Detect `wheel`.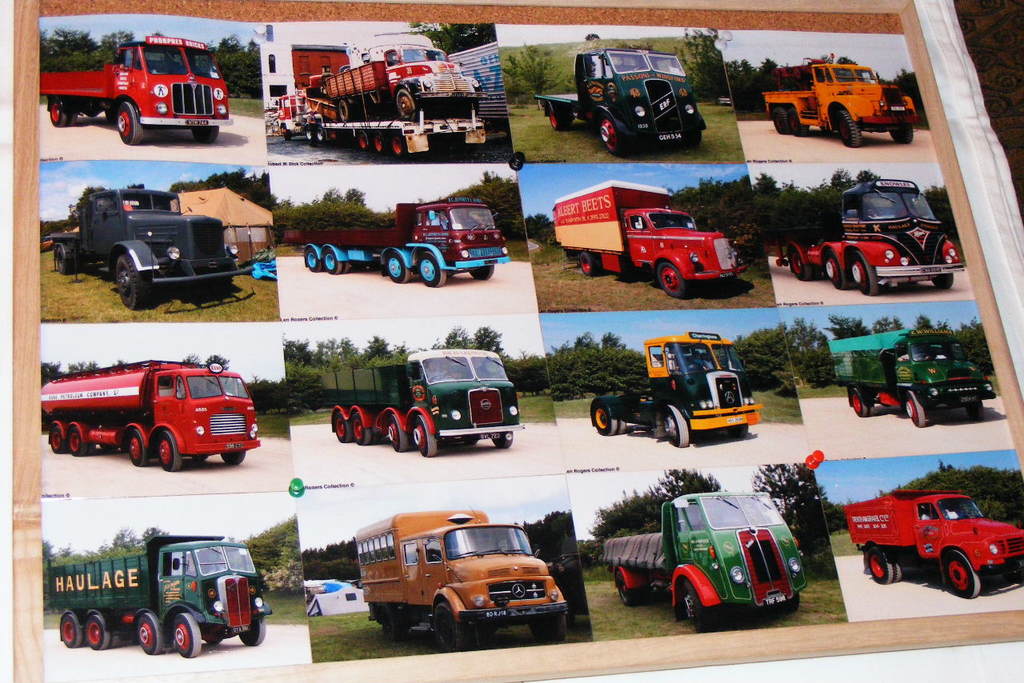
Detected at 322:246:338:272.
